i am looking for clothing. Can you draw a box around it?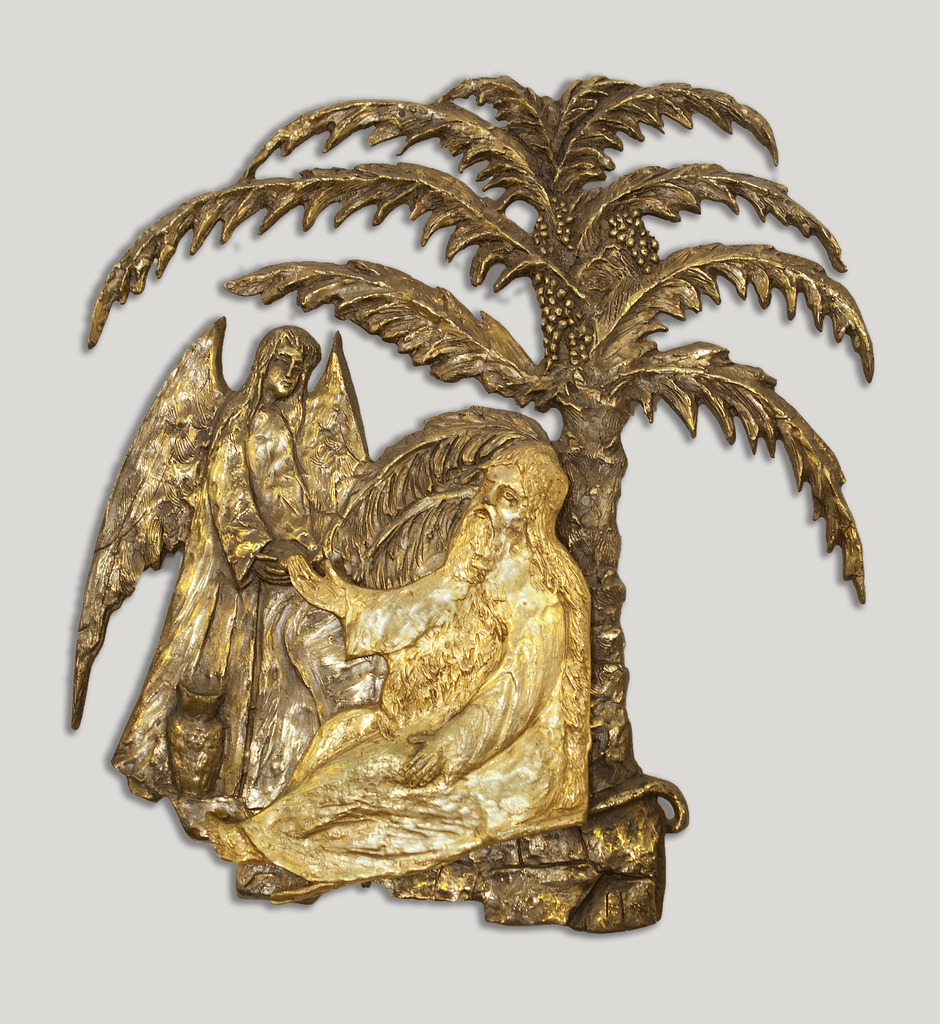
Sure, the bounding box is (113,404,318,844).
